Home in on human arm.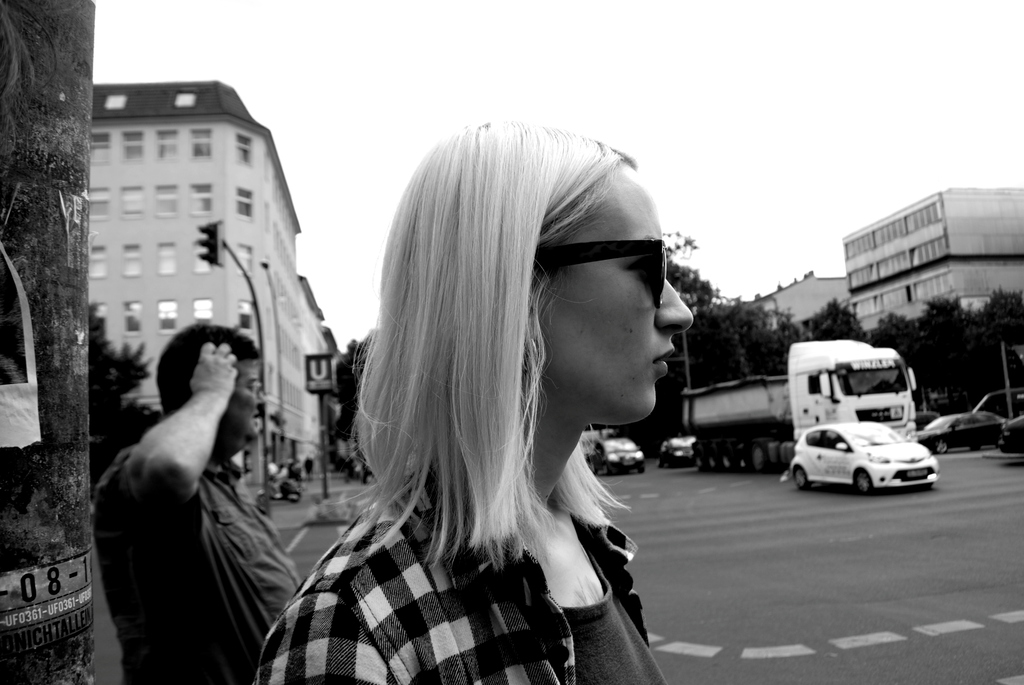
Homed in at box=[248, 560, 399, 684].
